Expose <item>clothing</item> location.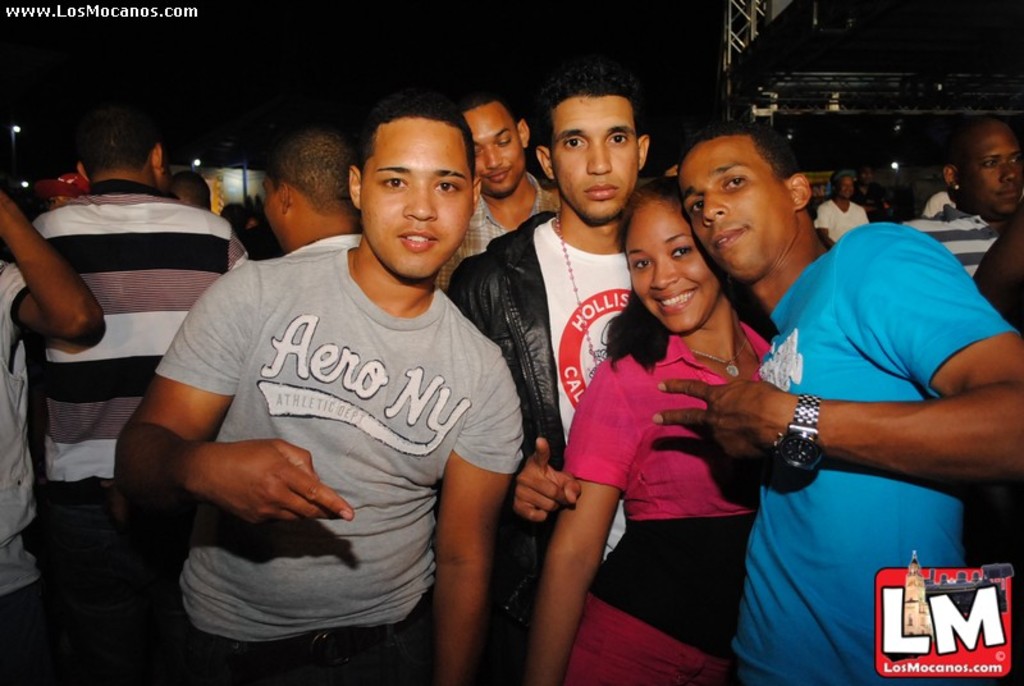
Exposed at left=732, top=223, right=1016, bottom=685.
